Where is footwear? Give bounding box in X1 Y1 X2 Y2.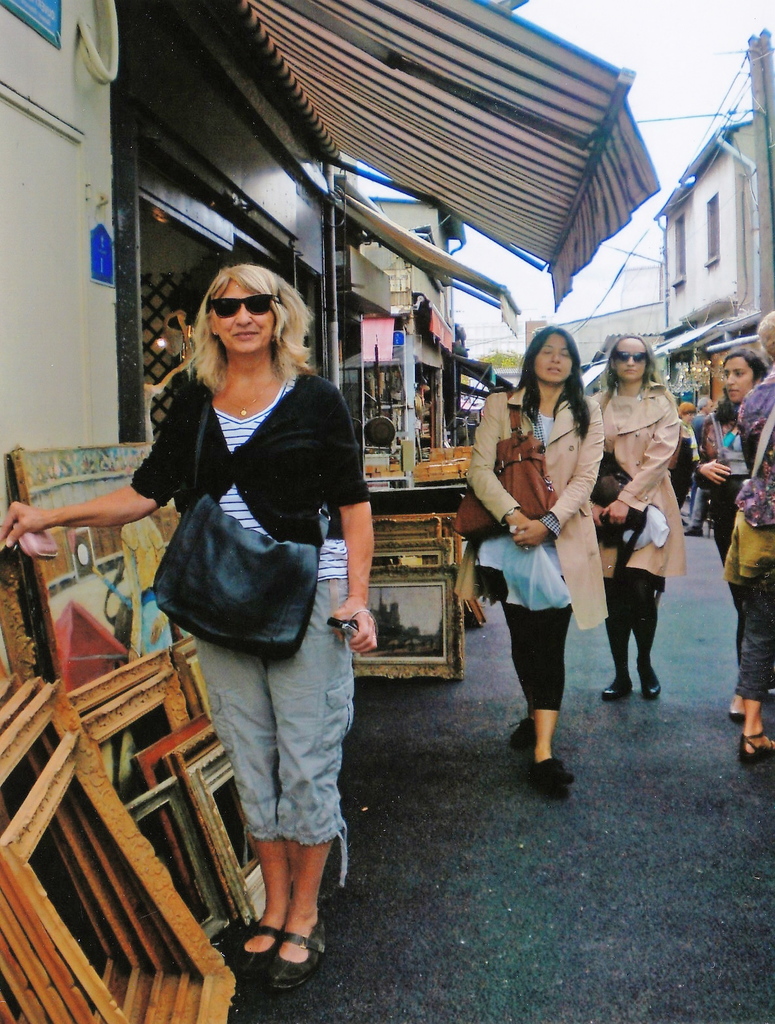
684 522 721 541.
